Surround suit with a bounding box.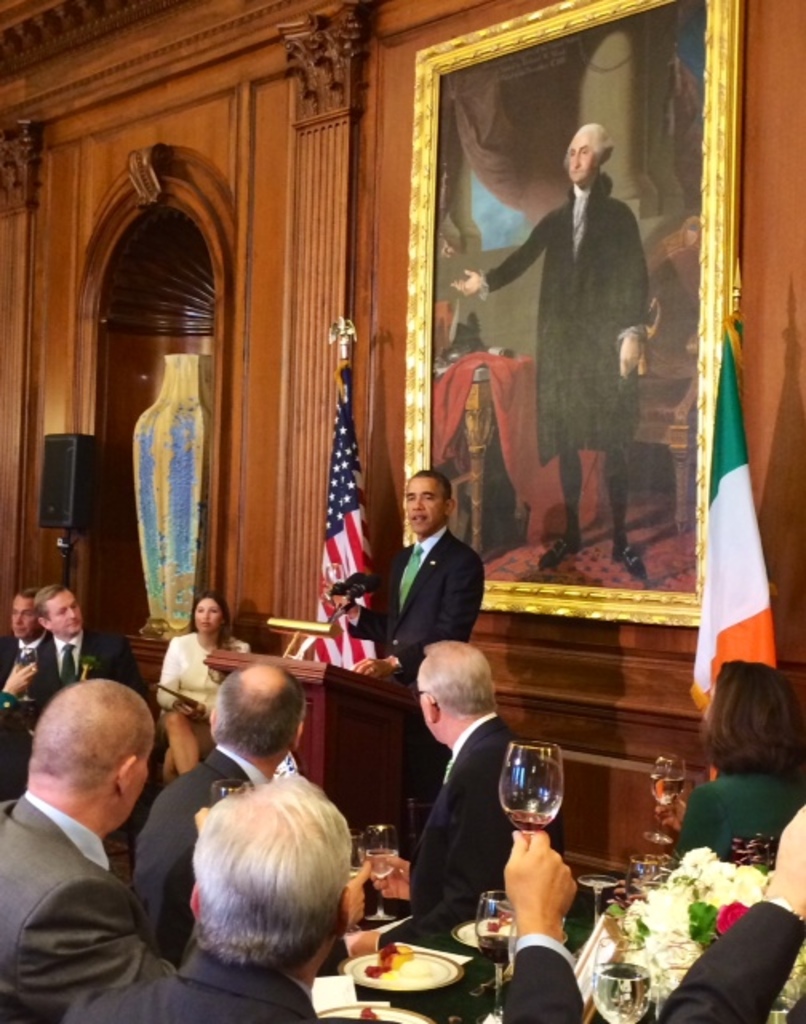
(652, 901, 804, 1022).
